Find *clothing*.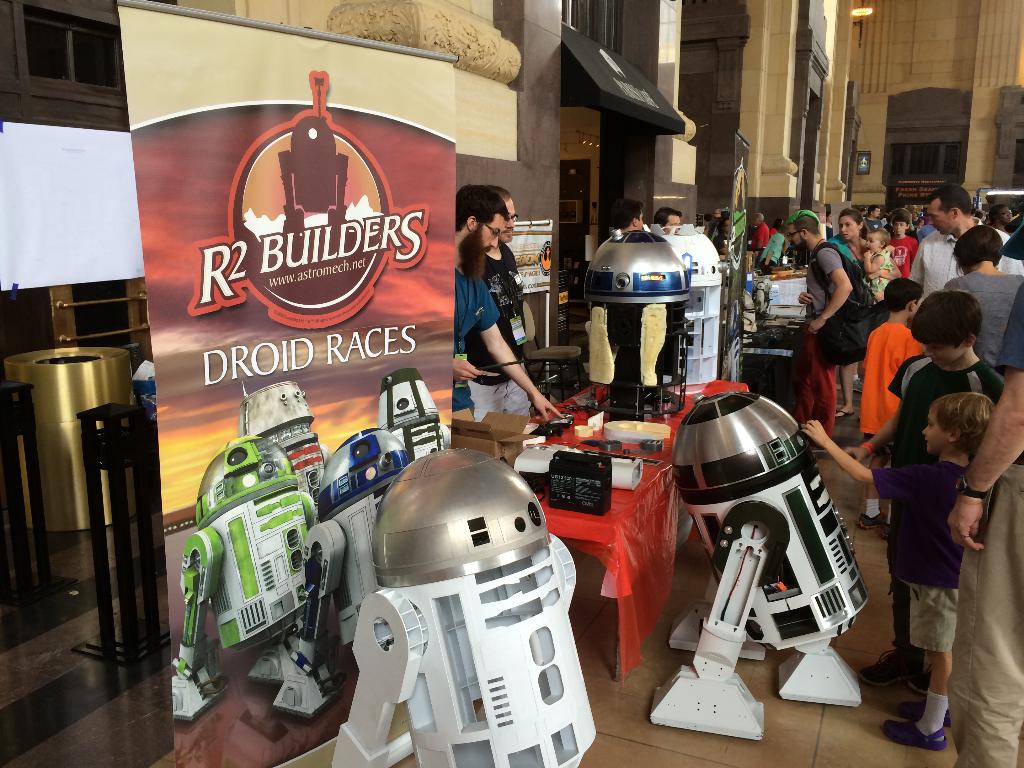
left=797, top=240, right=847, bottom=435.
